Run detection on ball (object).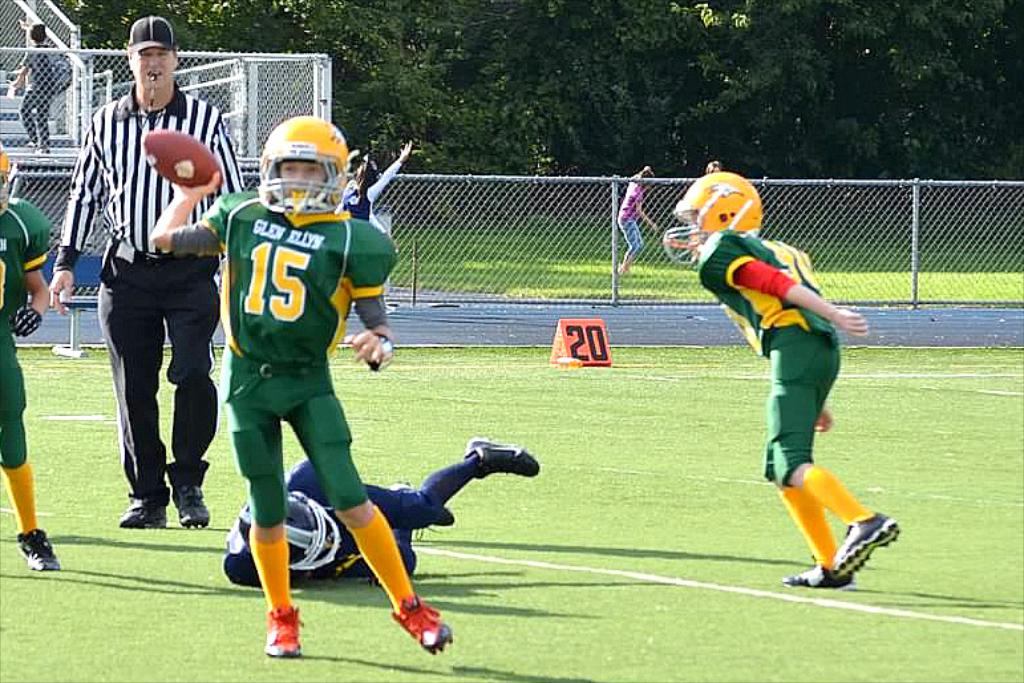
Result: BBox(143, 130, 224, 191).
